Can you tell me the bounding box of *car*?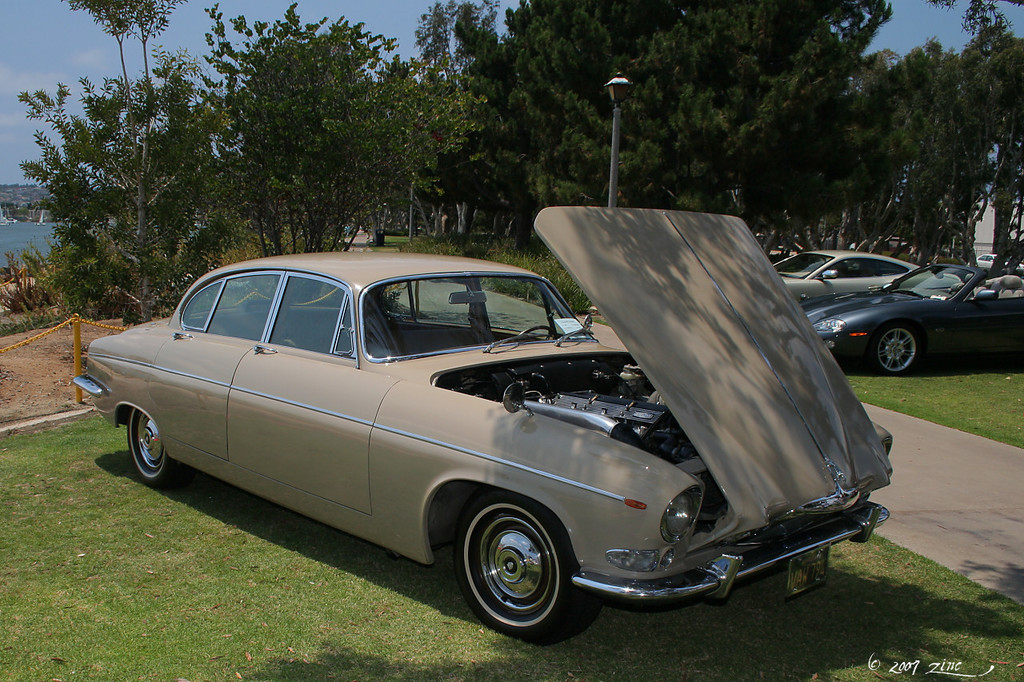
<bbox>780, 242, 927, 303</bbox>.
